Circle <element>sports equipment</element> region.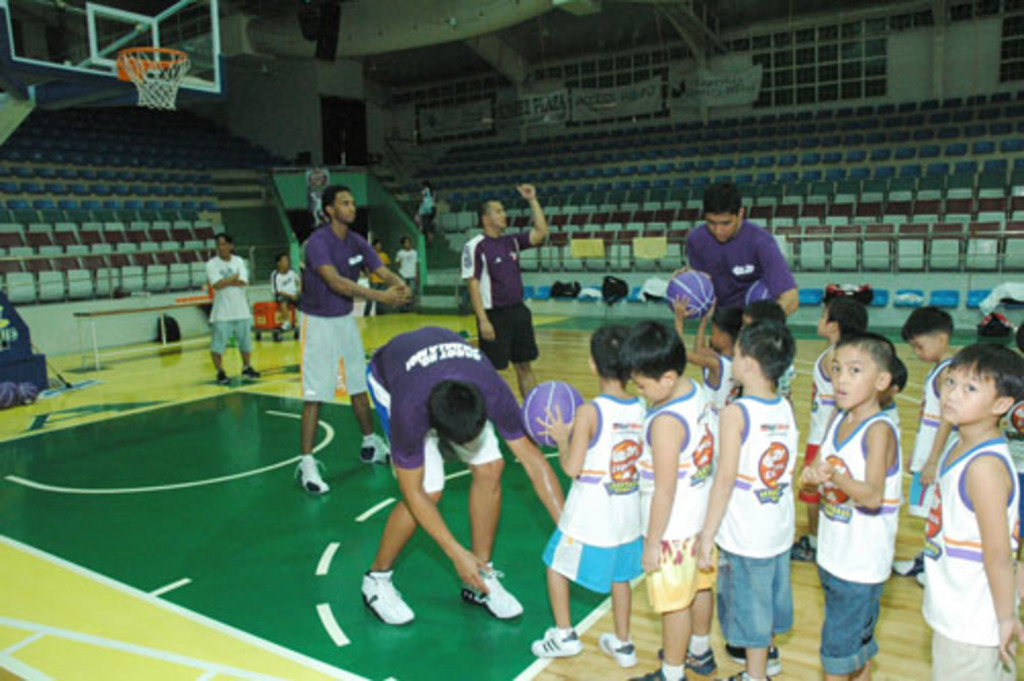
Region: bbox=(290, 454, 327, 499).
